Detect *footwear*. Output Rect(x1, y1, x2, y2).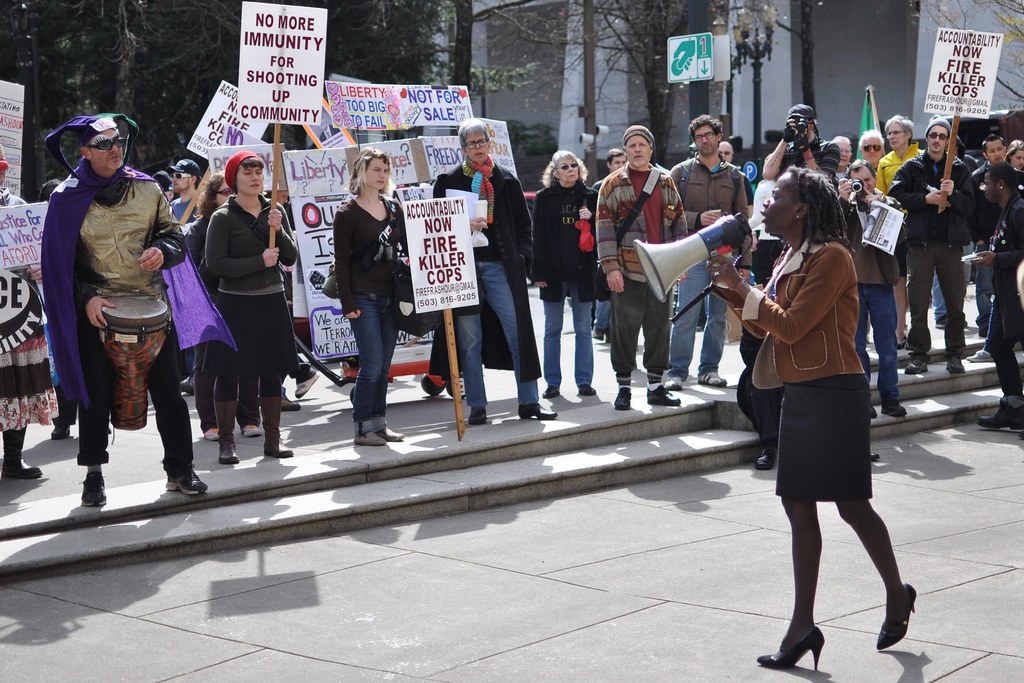
Rect(614, 388, 634, 407).
